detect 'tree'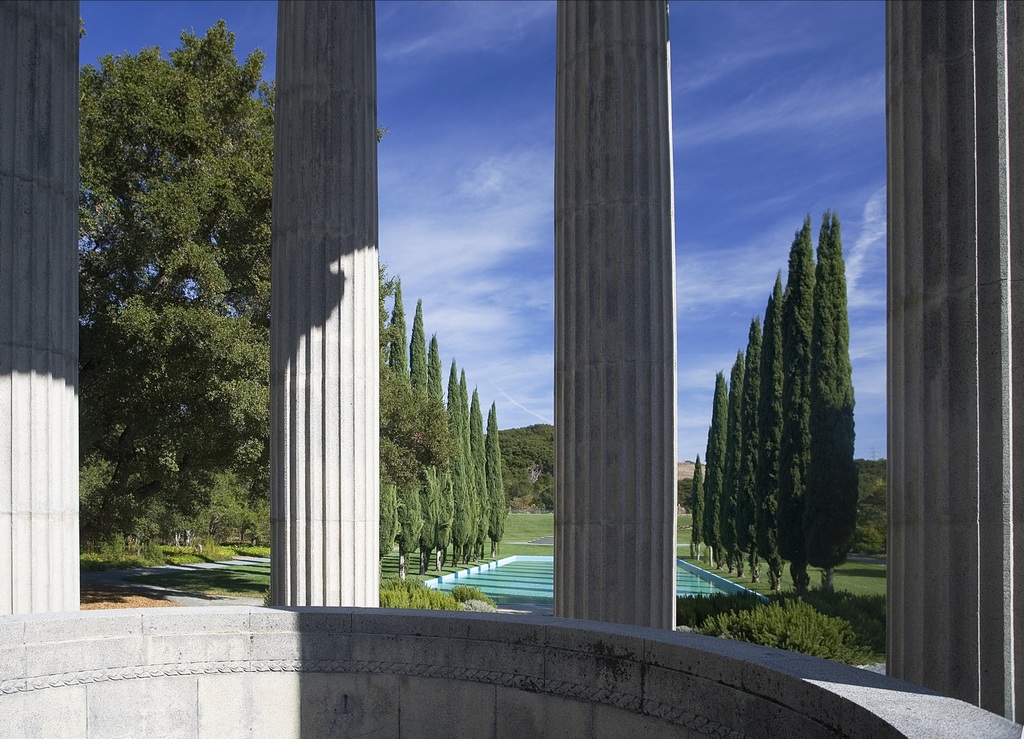
x1=846 y1=447 x2=899 y2=555
